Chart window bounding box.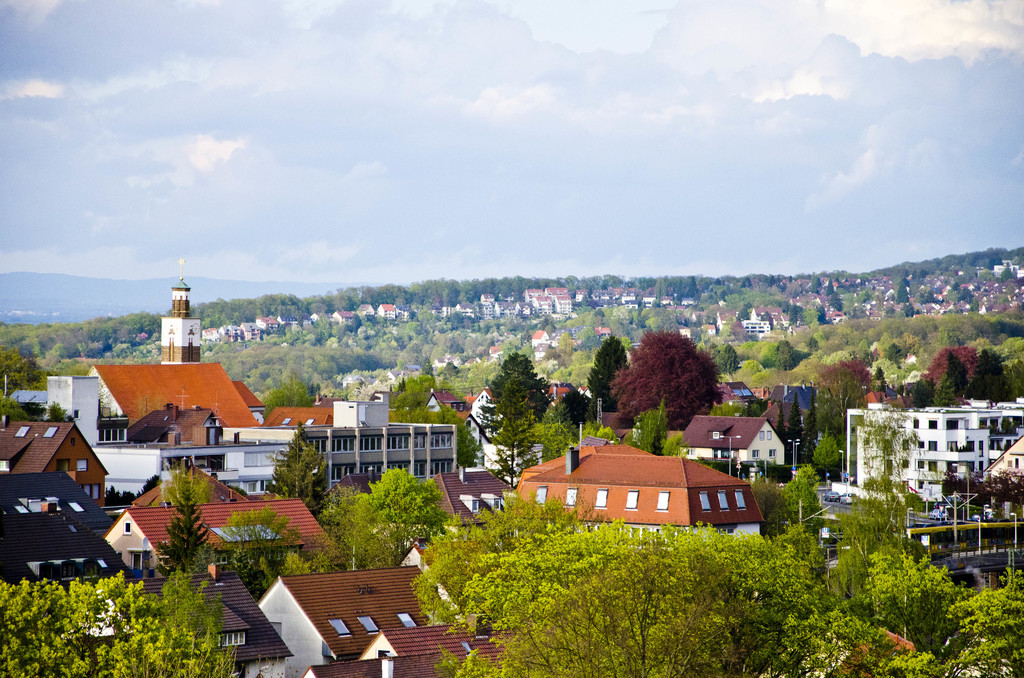
Charted: [390, 457, 412, 481].
